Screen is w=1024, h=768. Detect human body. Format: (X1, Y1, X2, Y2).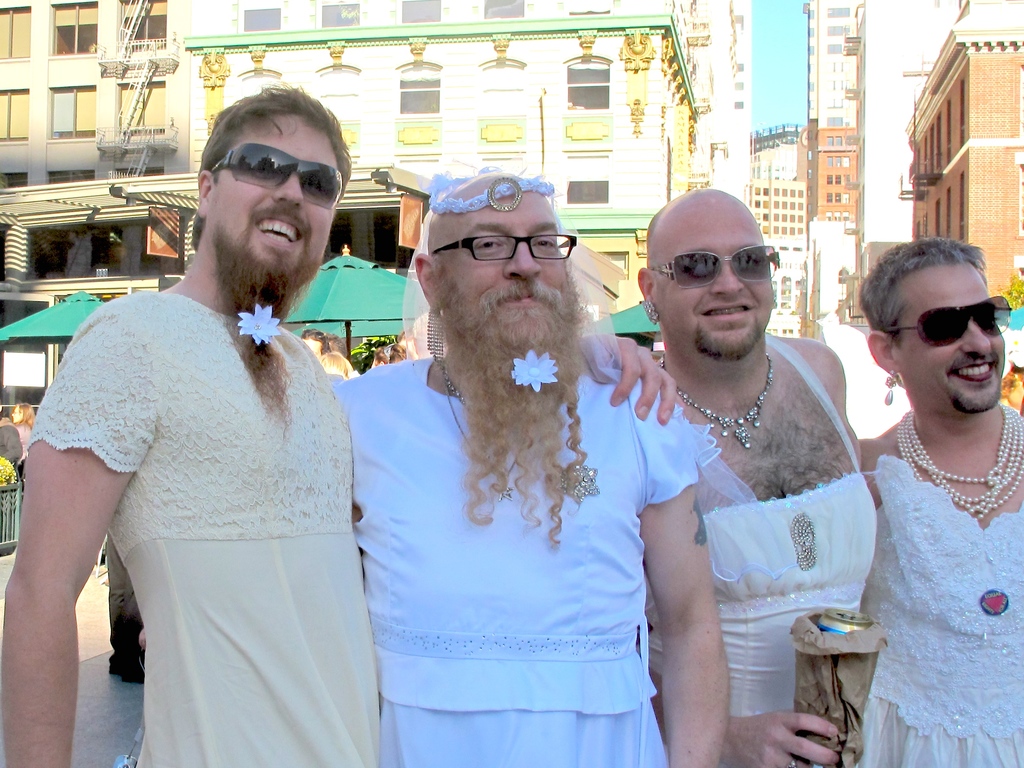
(0, 424, 26, 468).
